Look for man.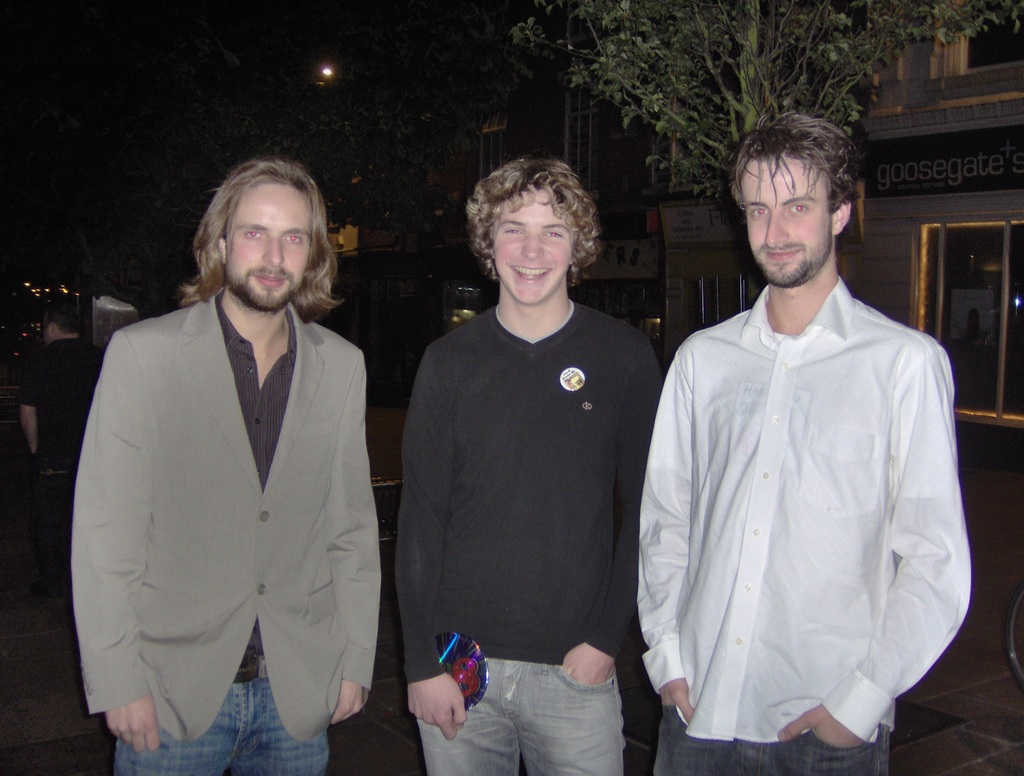
Found: (x1=20, y1=309, x2=102, y2=473).
